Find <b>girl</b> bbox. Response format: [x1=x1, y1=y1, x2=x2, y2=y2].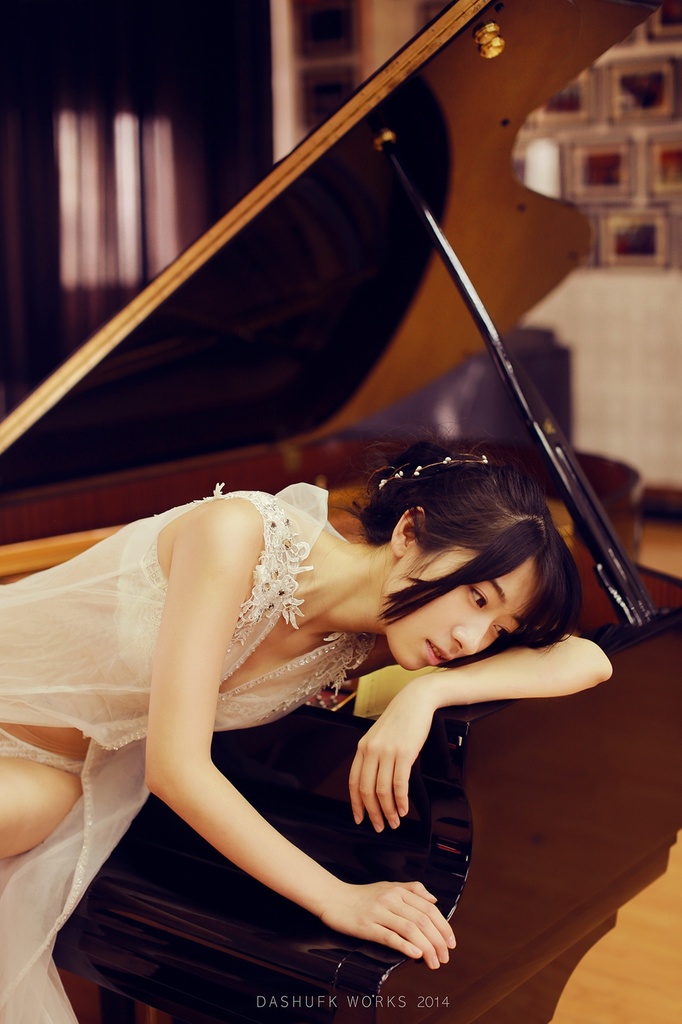
[x1=0, y1=449, x2=616, y2=1023].
